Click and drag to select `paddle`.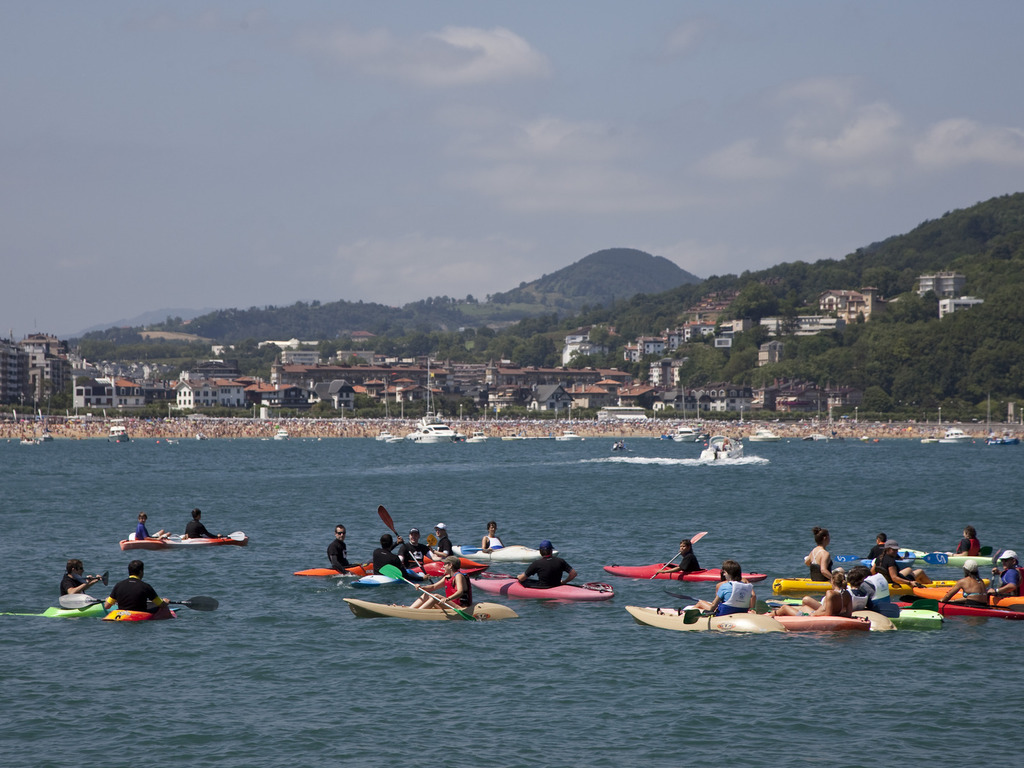
Selection: 60/594/220/615.
